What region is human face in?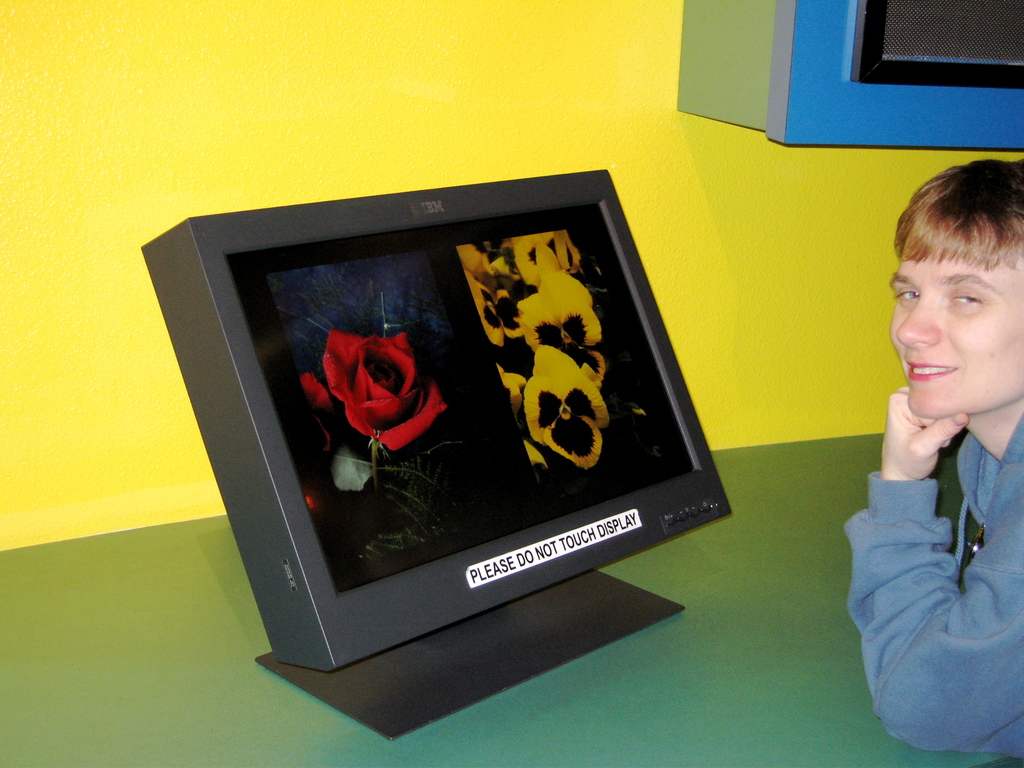
bbox=[886, 213, 1023, 413].
